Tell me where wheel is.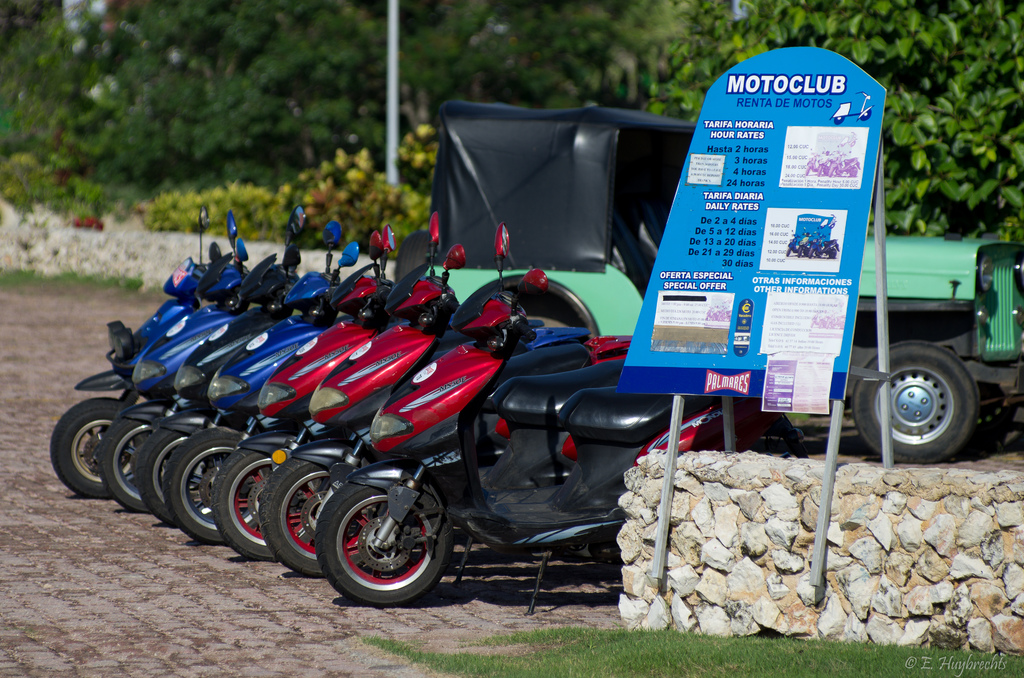
wheel is at <box>164,428,269,544</box>.
